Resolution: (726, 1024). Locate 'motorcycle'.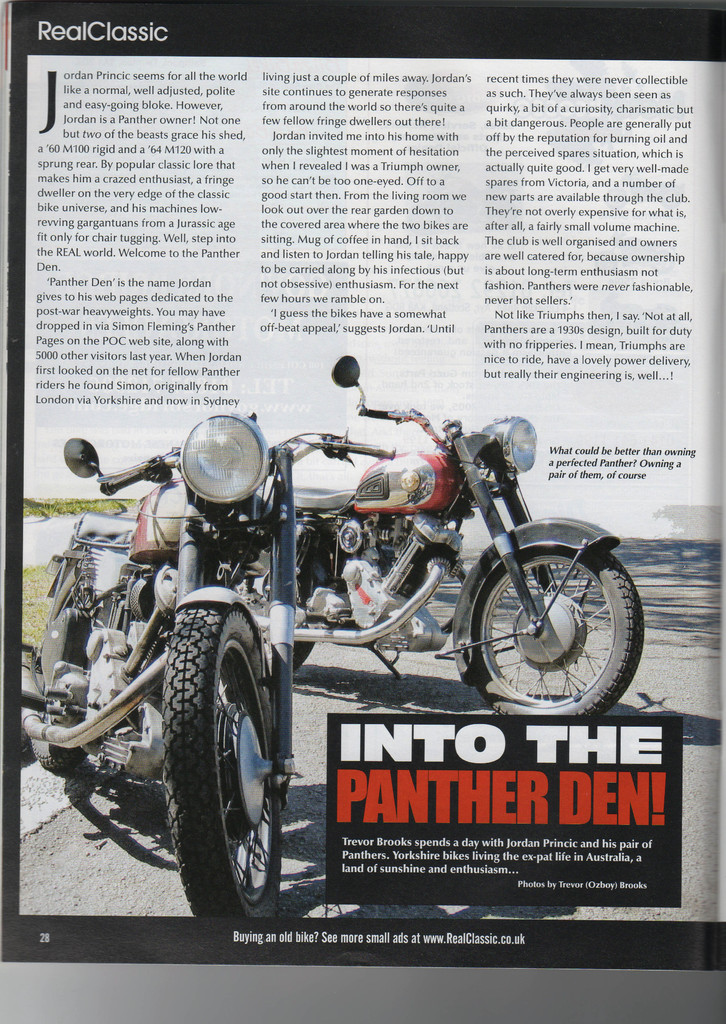
<box>294,358,643,717</box>.
